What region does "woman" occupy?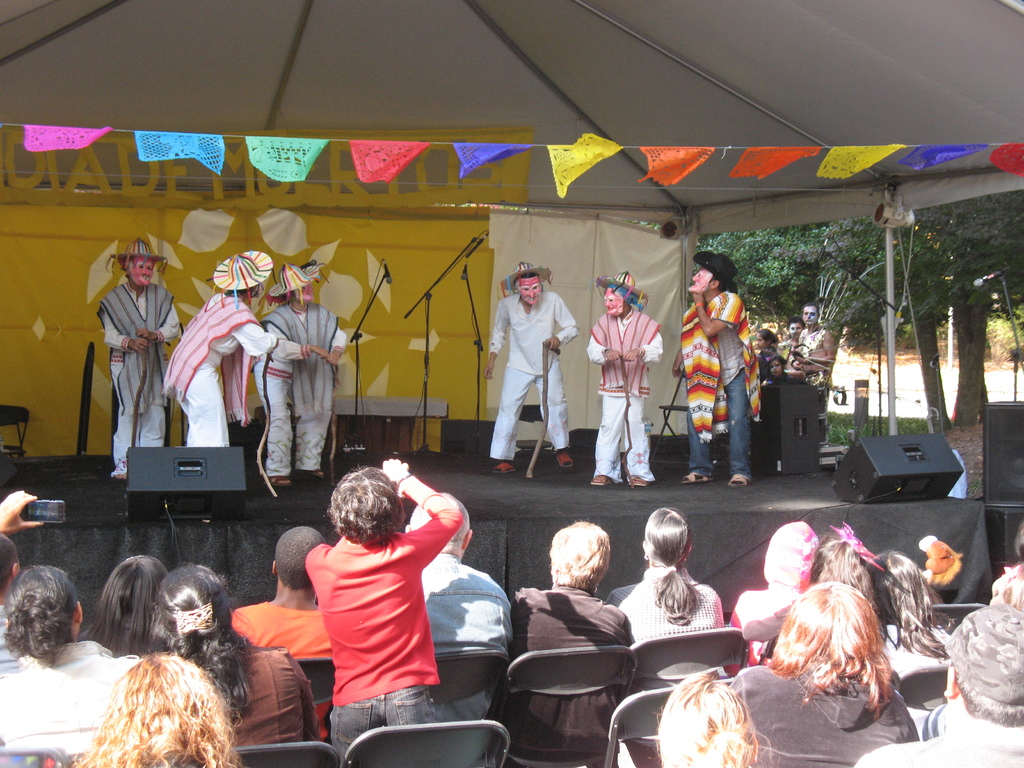
select_region(507, 520, 635, 767).
